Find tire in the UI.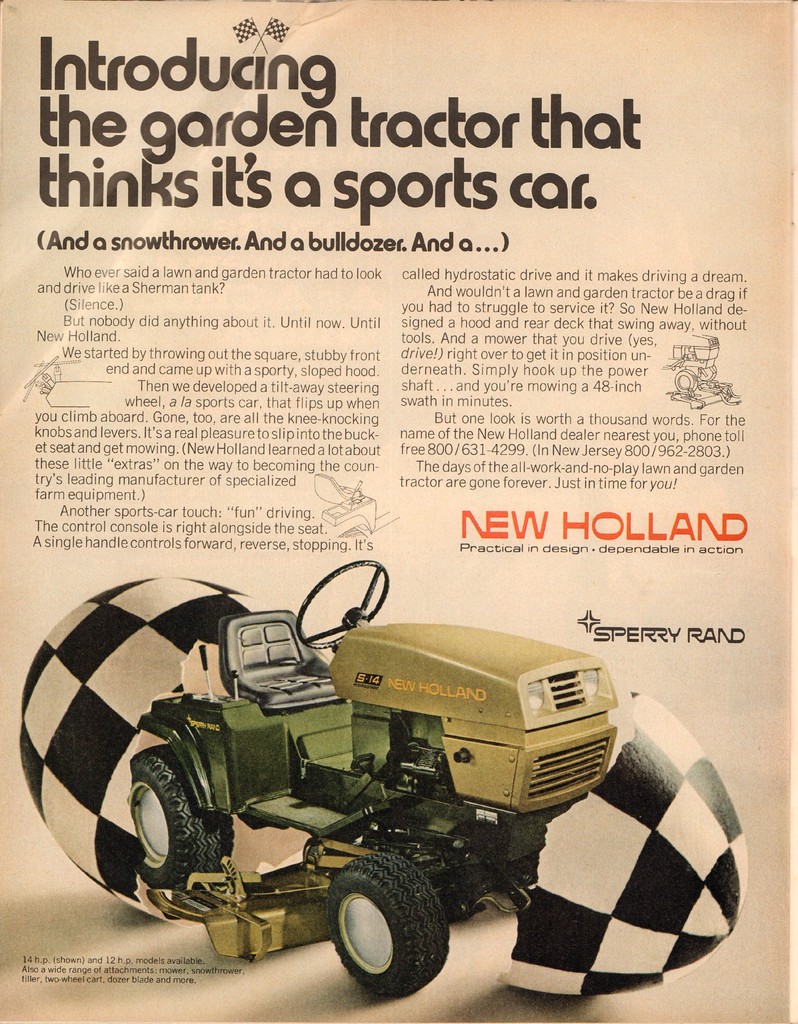
UI element at 321:856:445:1004.
